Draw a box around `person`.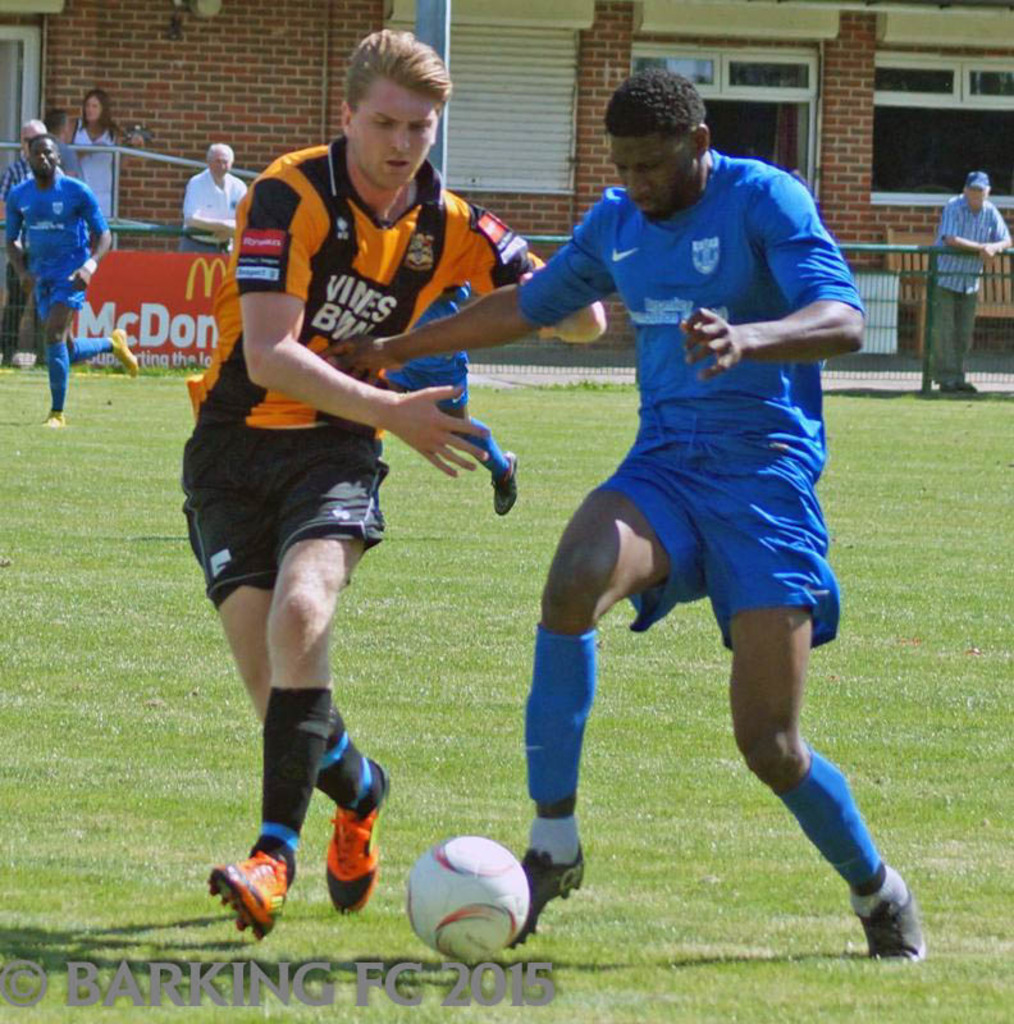
x1=183, y1=143, x2=255, y2=251.
